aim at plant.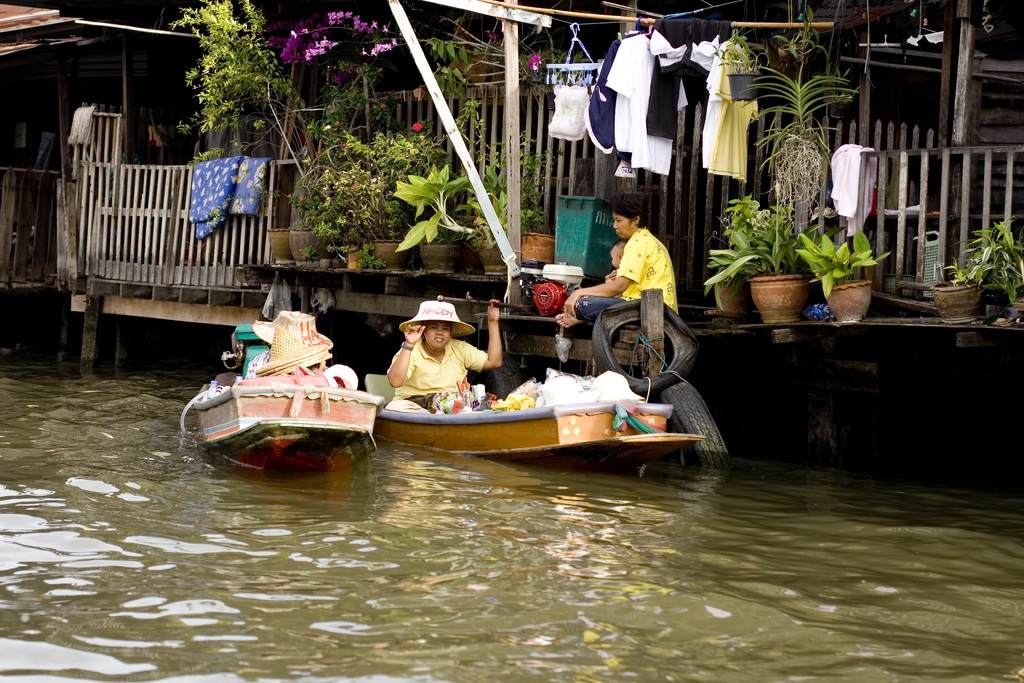
Aimed at detection(944, 213, 1023, 317).
